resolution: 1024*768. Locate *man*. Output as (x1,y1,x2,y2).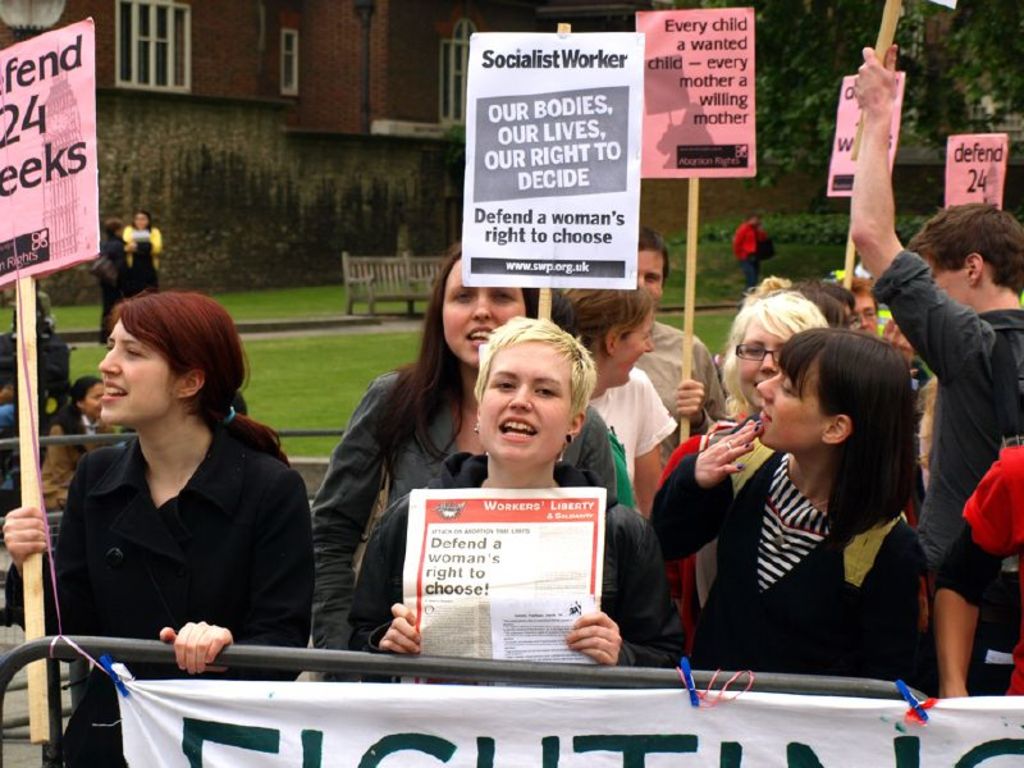
(631,227,726,468).
